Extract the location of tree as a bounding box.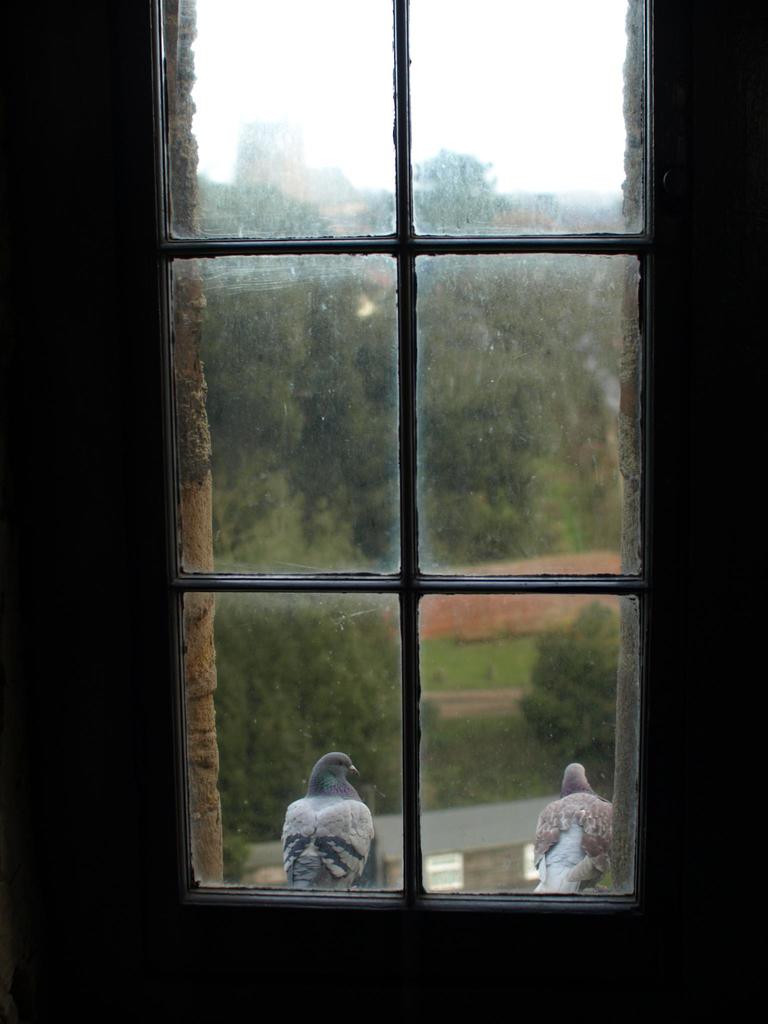
bbox=[416, 299, 556, 573].
